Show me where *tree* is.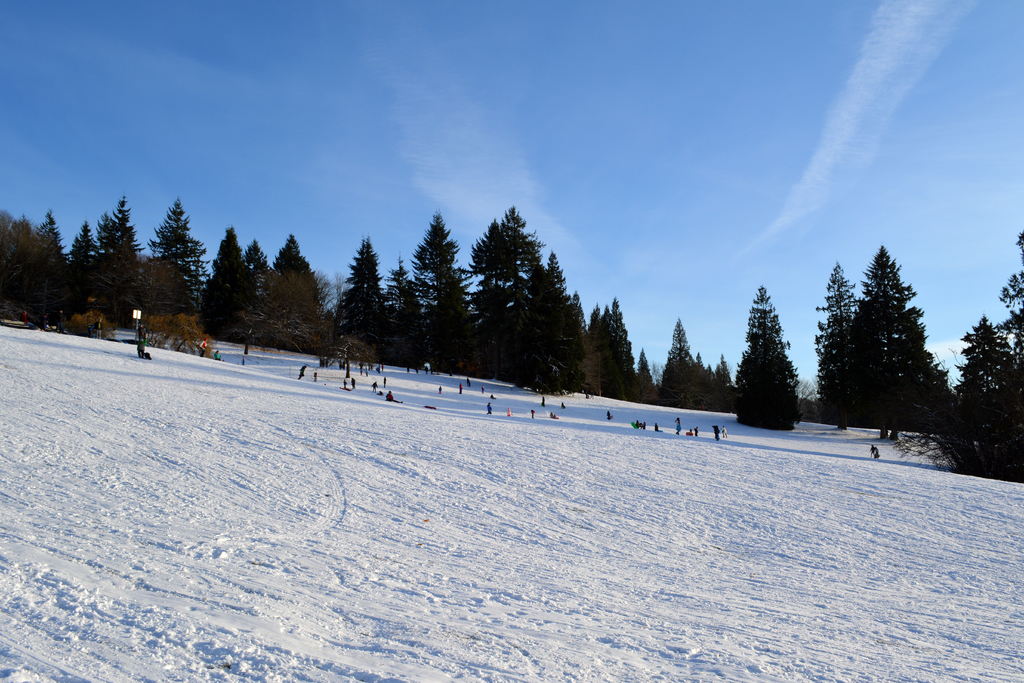
*tree* is at 712,352,740,415.
